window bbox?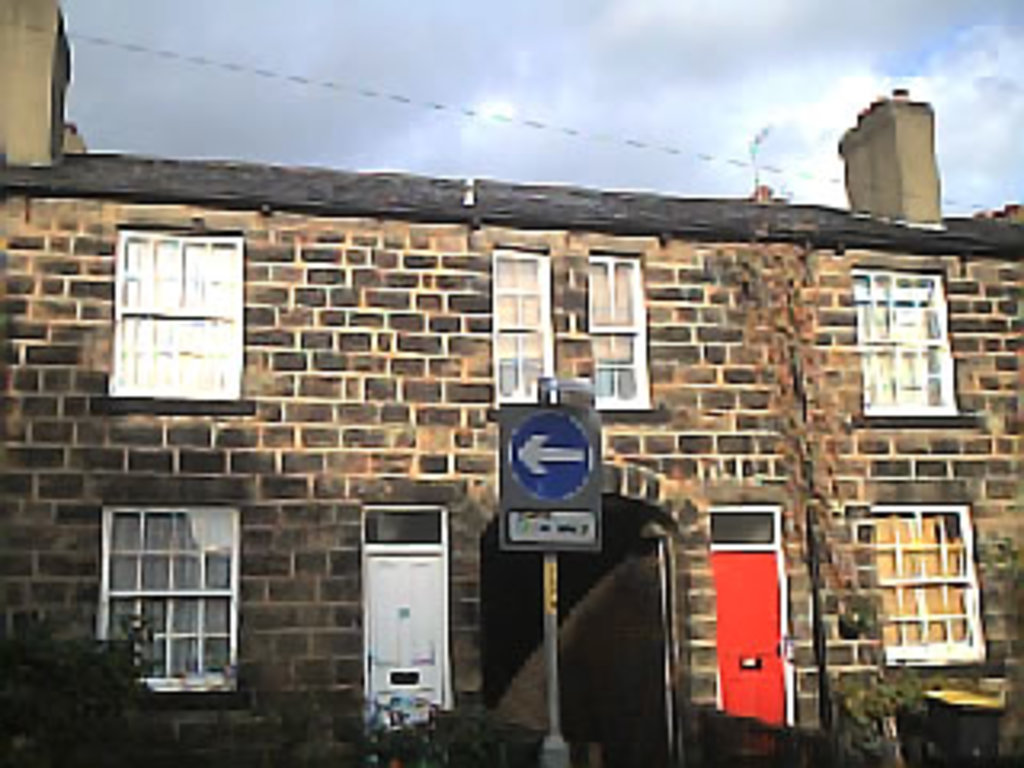
bbox=(845, 272, 979, 426)
